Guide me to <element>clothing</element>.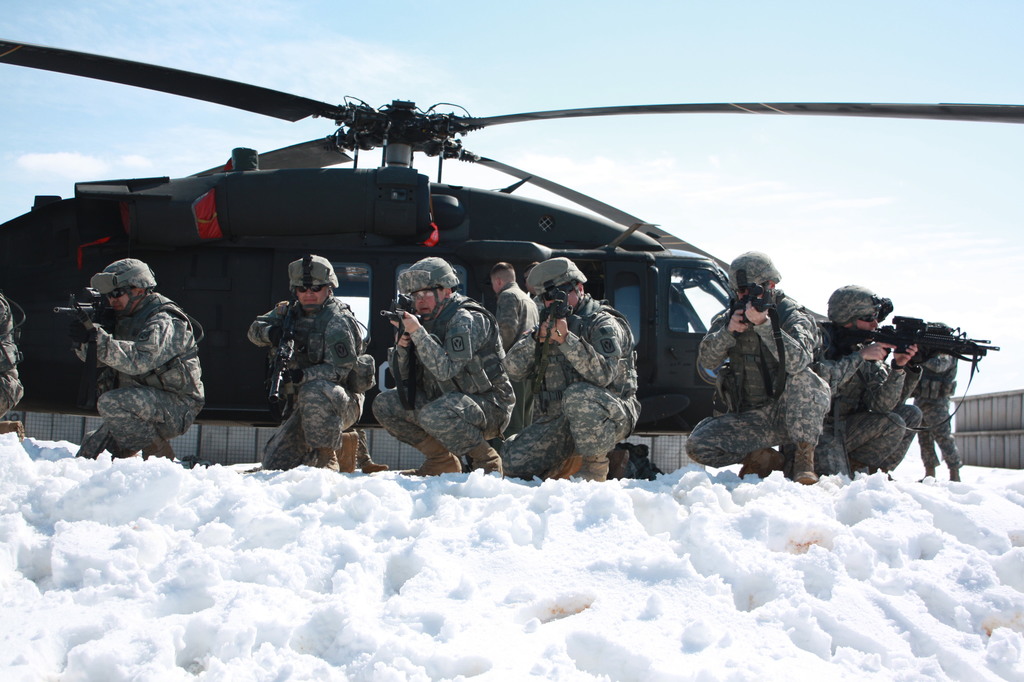
Guidance: x1=0, y1=295, x2=24, y2=428.
